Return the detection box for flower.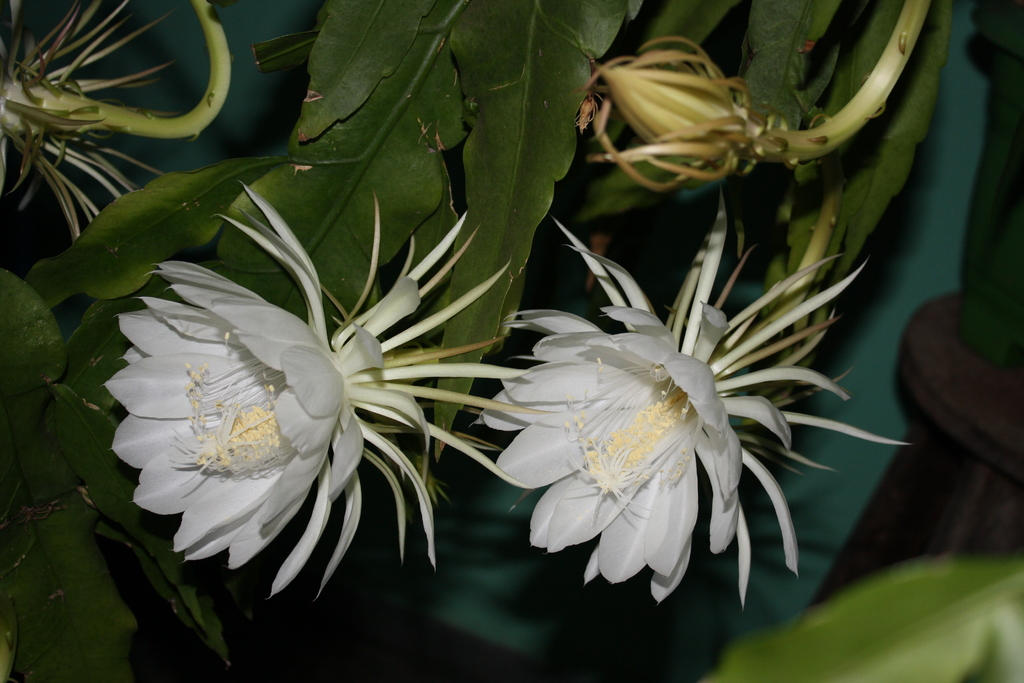
{"x1": 483, "y1": 256, "x2": 816, "y2": 614}.
